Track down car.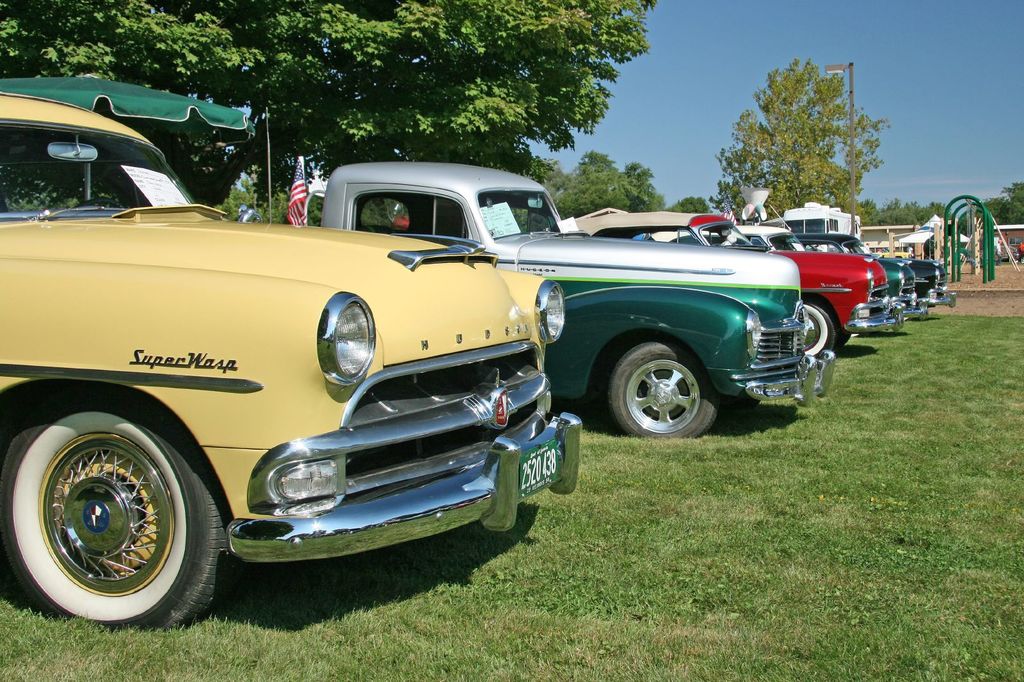
Tracked to <box>751,234,956,322</box>.
